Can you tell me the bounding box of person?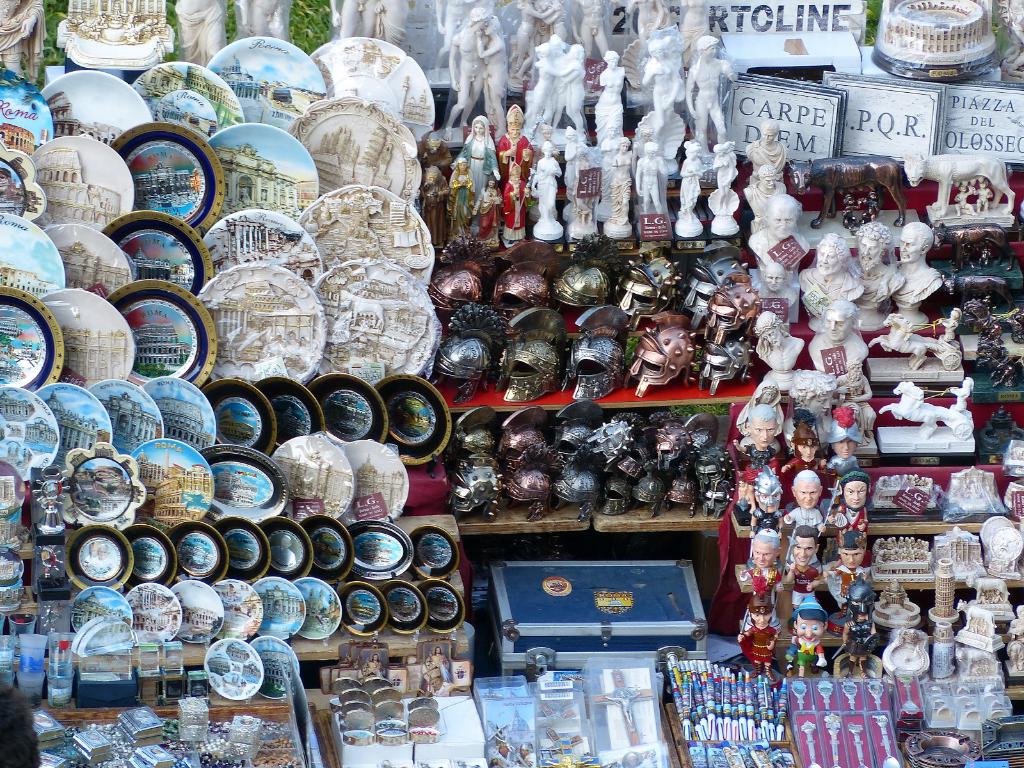
locate(842, 605, 877, 676).
